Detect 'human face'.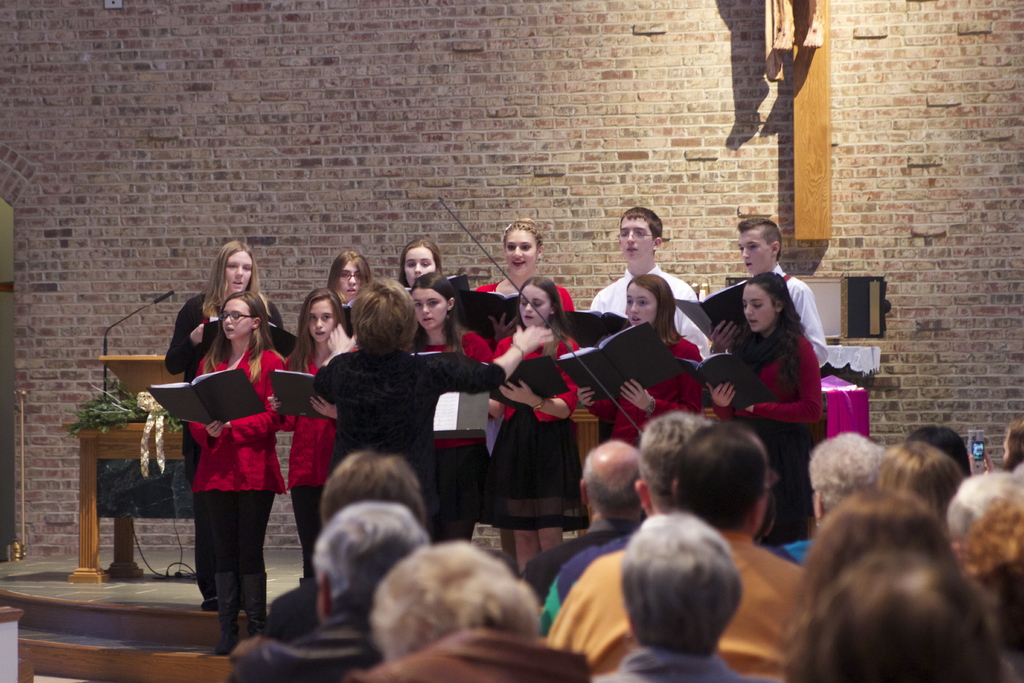
Detected at l=739, t=226, r=771, b=274.
